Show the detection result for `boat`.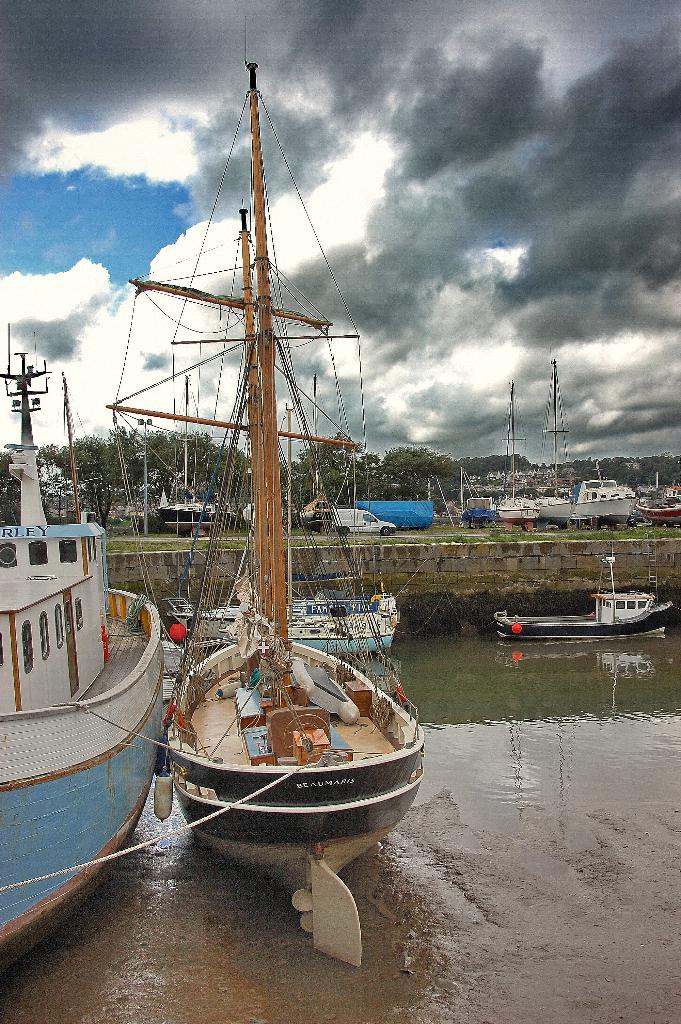
636 483 680 518.
